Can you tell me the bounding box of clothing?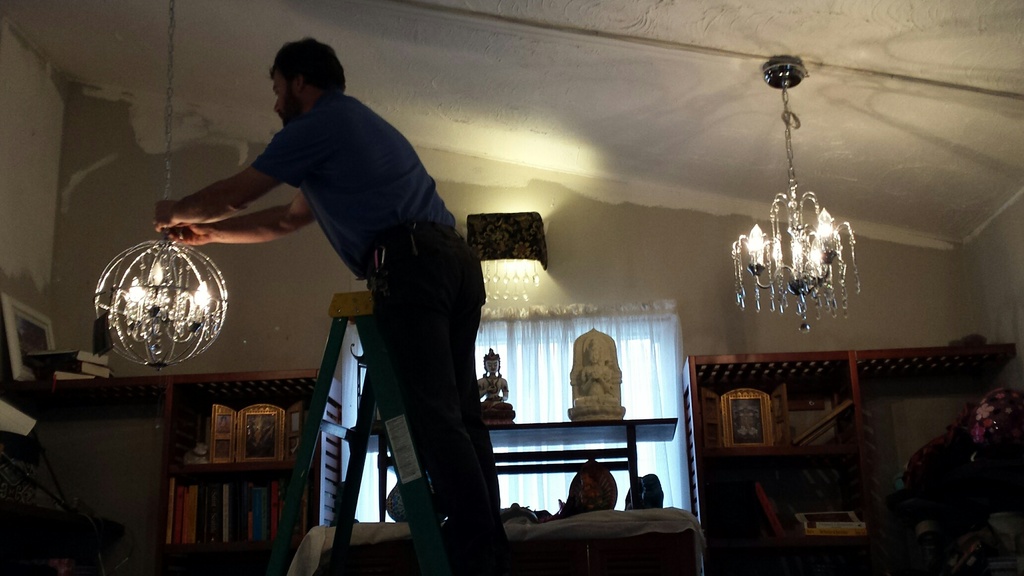
rect(249, 83, 502, 559).
